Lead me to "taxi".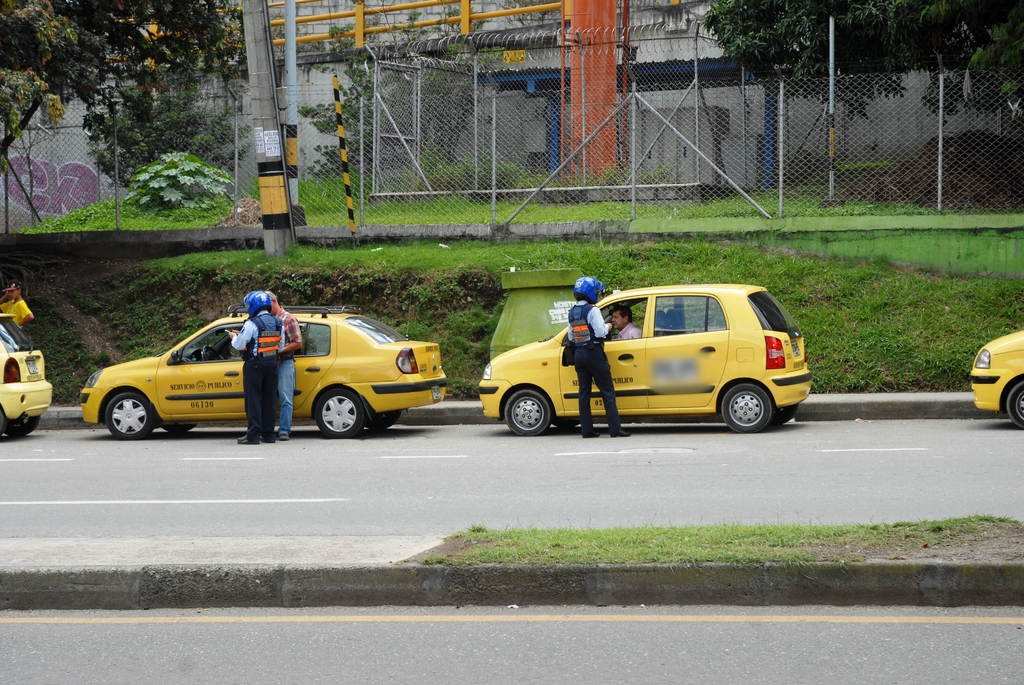
Lead to x1=0, y1=310, x2=55, y2=437.
